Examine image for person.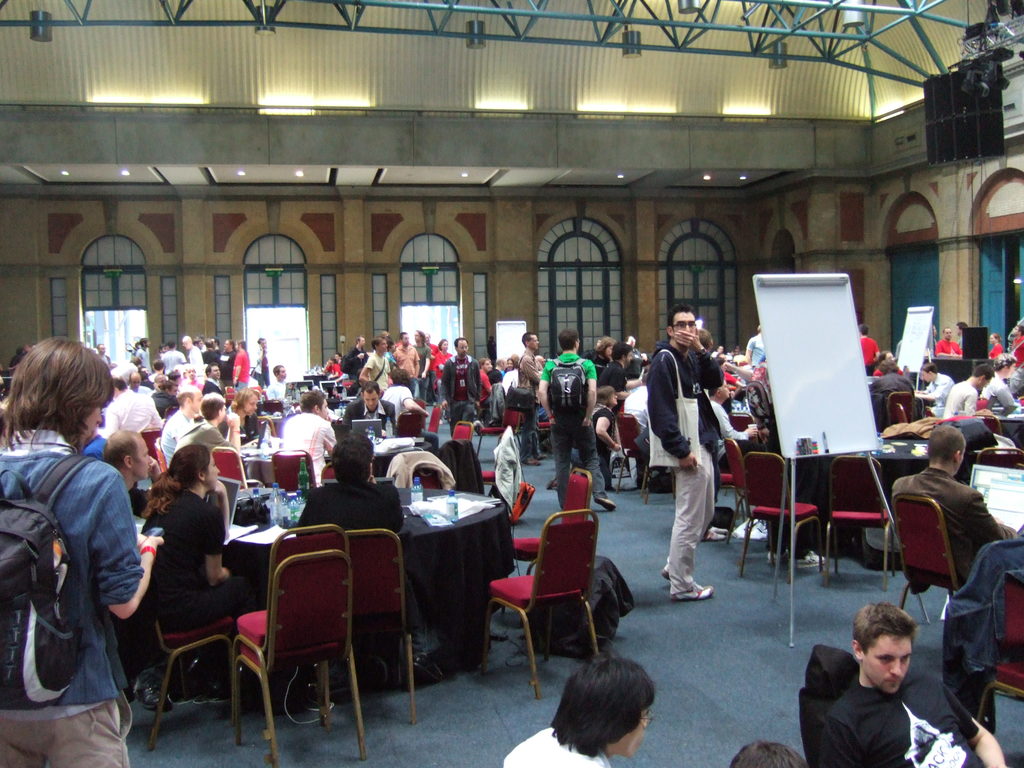
Examination result: <region>957, 321, 968, 349</region>.
